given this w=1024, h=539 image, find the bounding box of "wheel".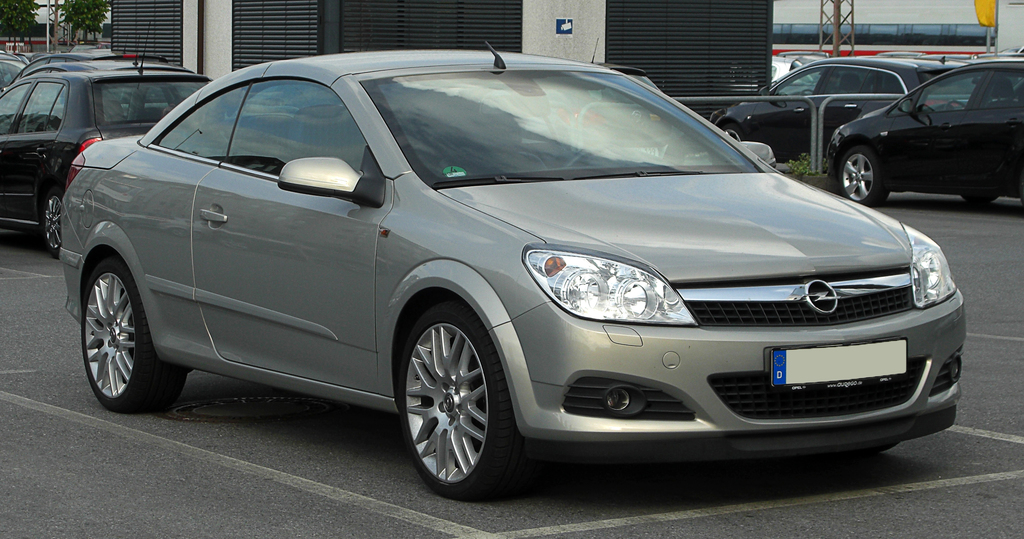
rect(567, 143, 641, 168).
